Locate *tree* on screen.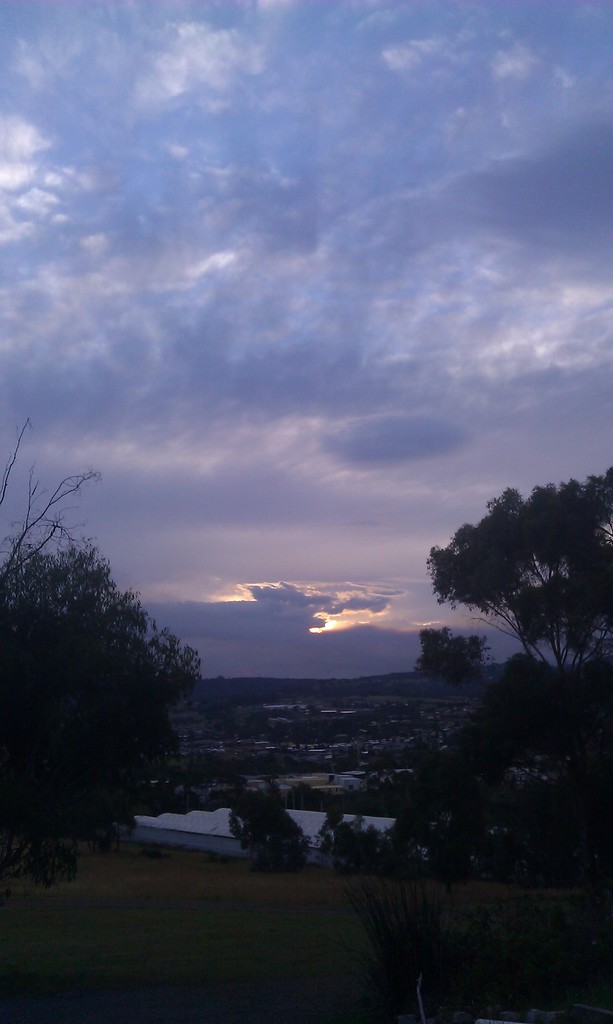
On screen at select_region(0, 424, 104, 669).
